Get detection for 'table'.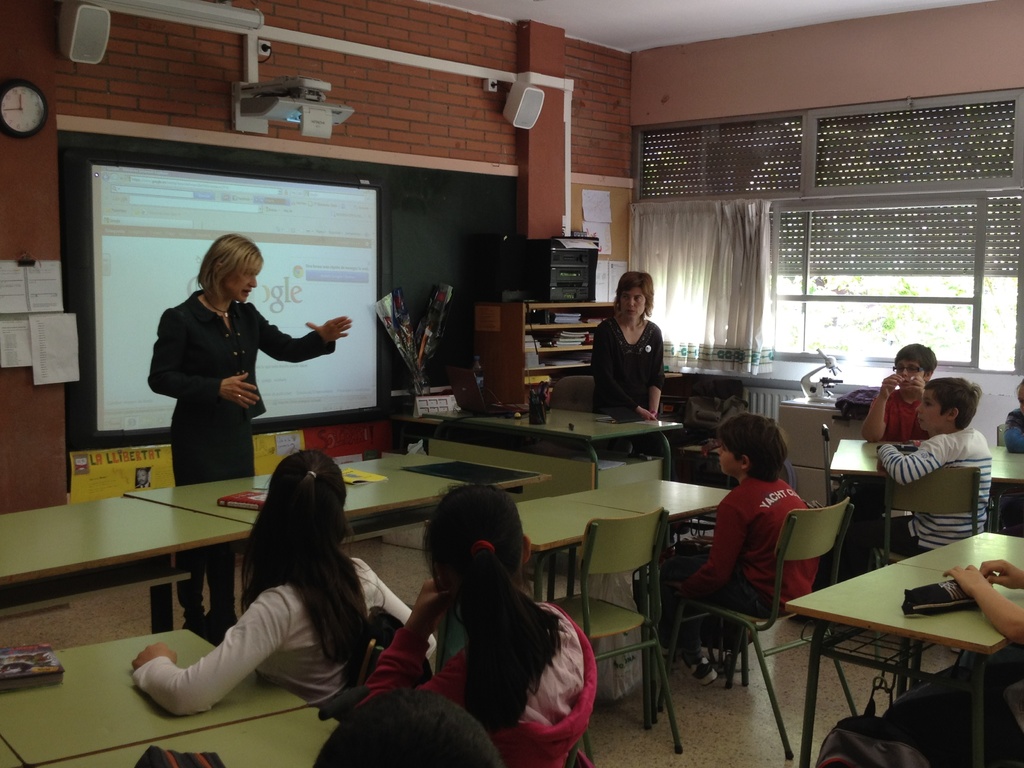
Detection: [x1=4, y1=500, x2=255, y2=641].
